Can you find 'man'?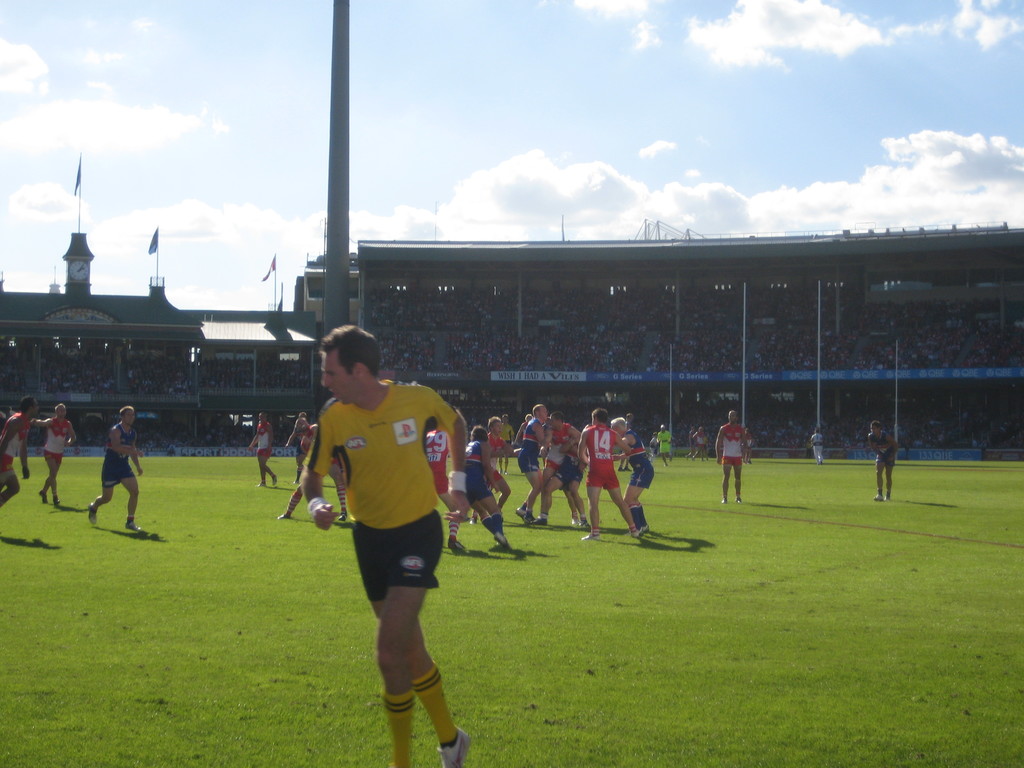
Yes, bounding box: 611 415 654 531.
